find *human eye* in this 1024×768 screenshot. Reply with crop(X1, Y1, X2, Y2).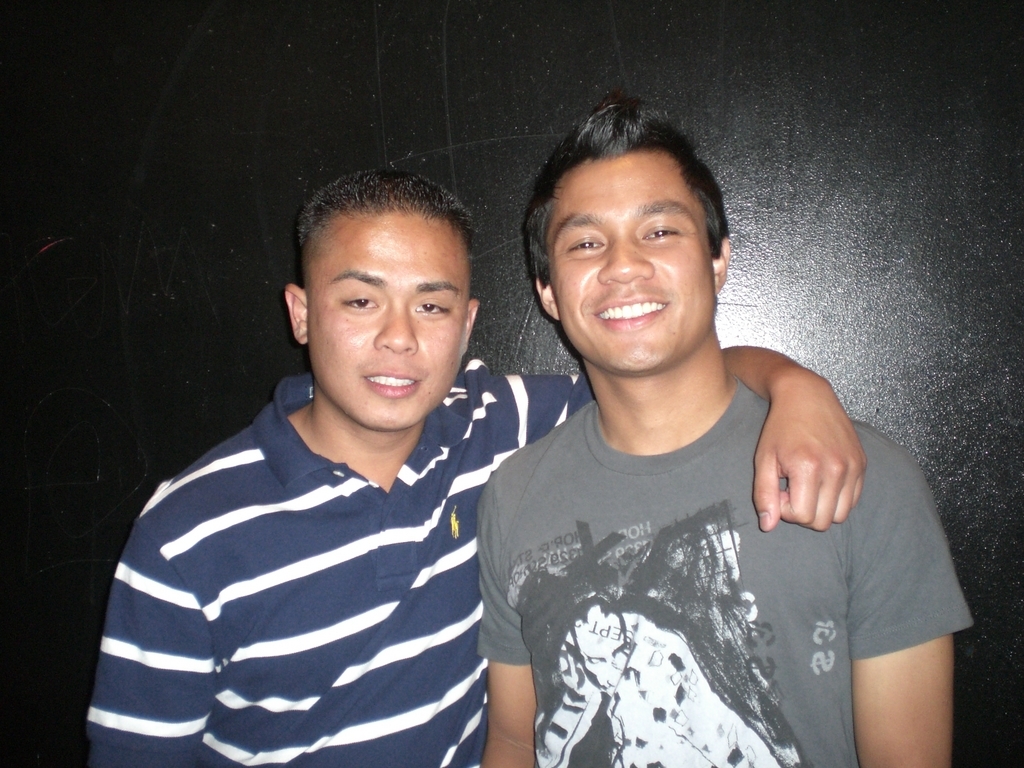
crop(412, 297, 451, 319).
